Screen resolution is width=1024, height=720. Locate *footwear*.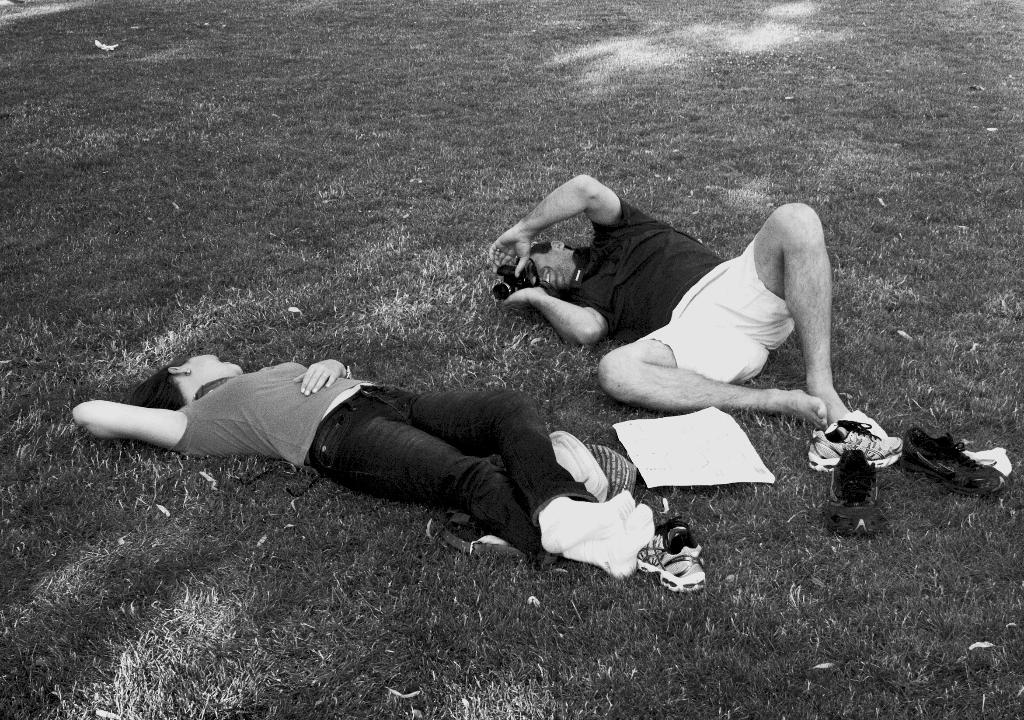
left=900, top=423, right=1005, bottom=498.
